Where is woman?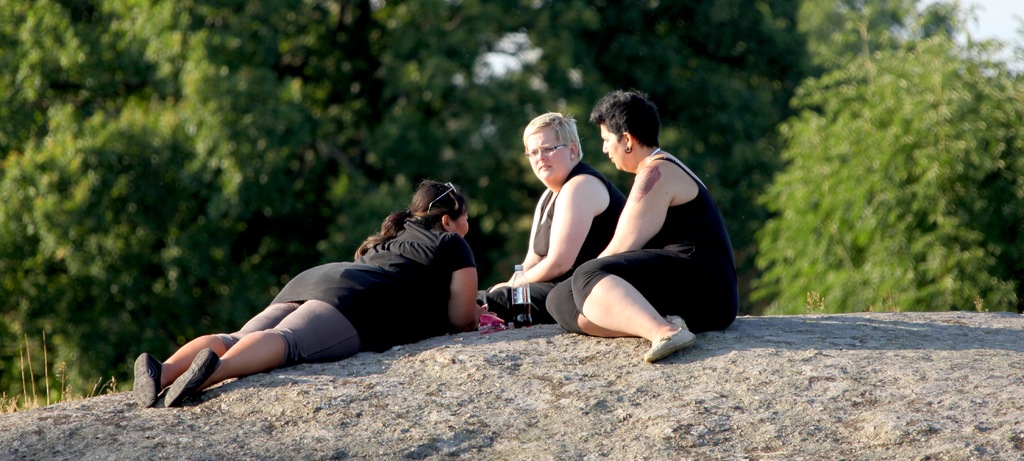
{"left": 138, "top": 179, "right": 490, "bottom": 412}.
